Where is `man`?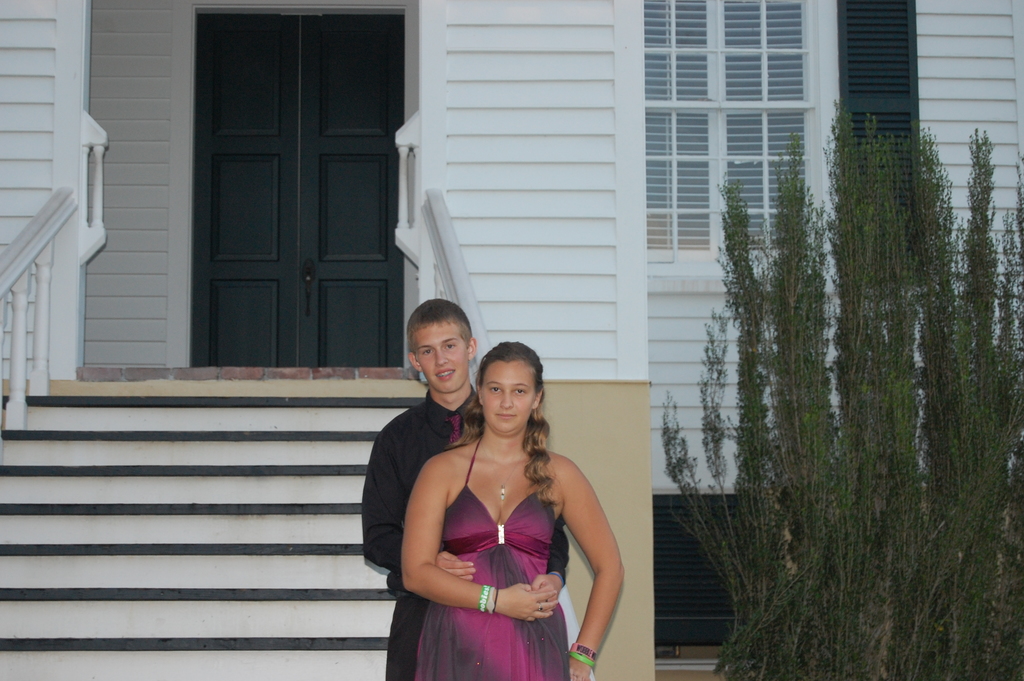
<bbox>362, 293, 572, 680</bbox>.
